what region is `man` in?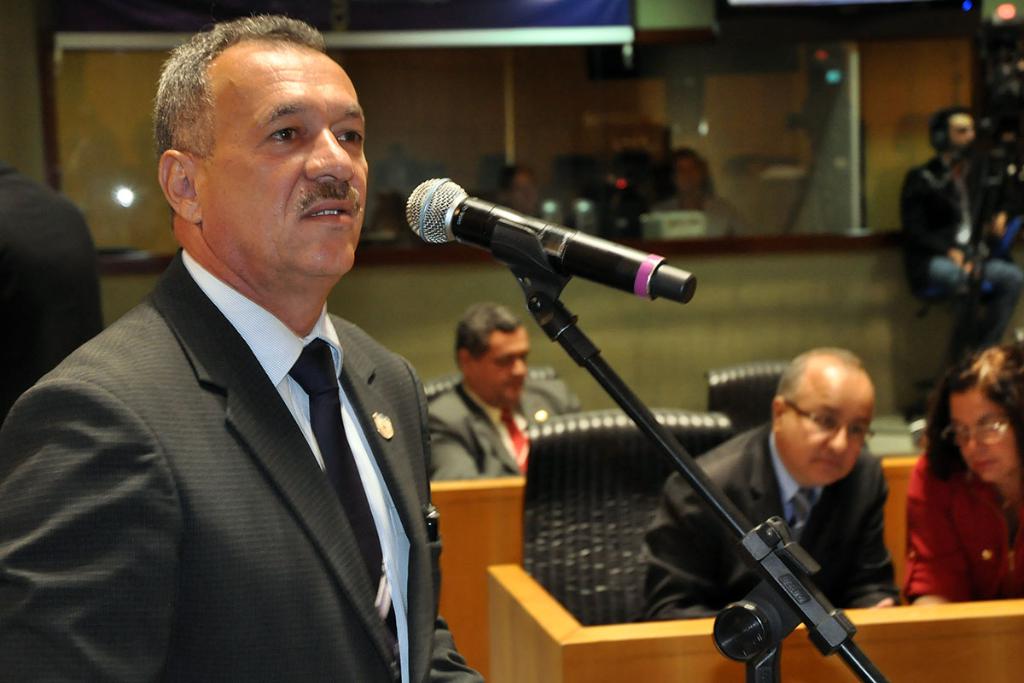
<box>896,112,1023,396</box>.
